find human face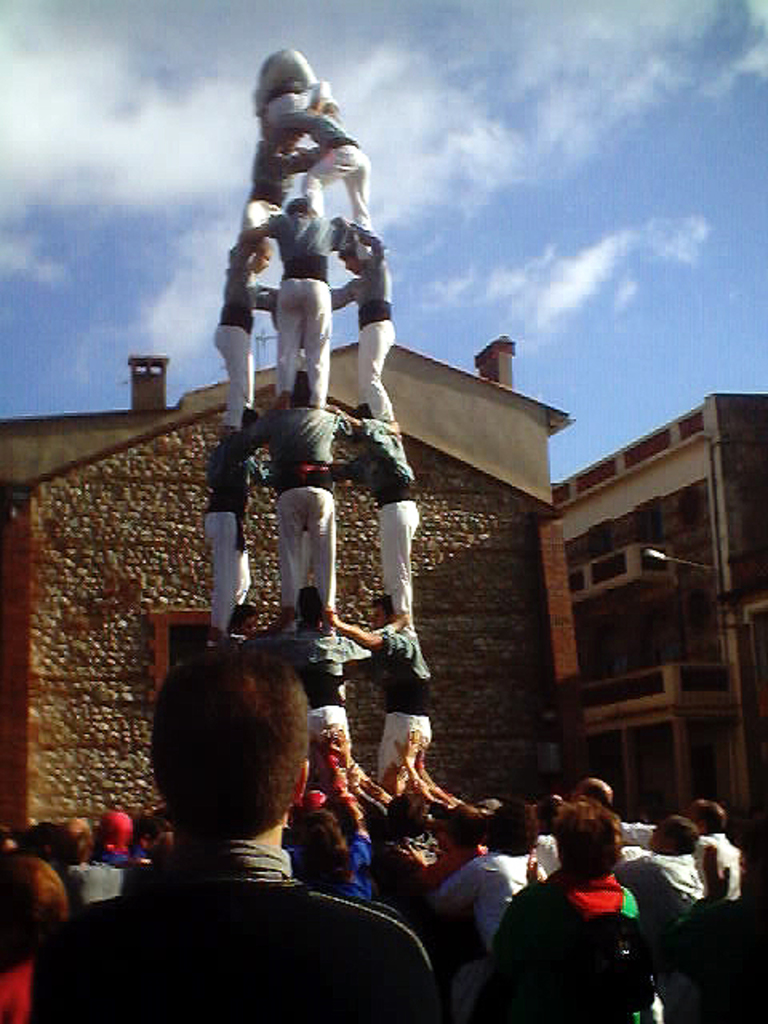
366, 605, 387, 627
